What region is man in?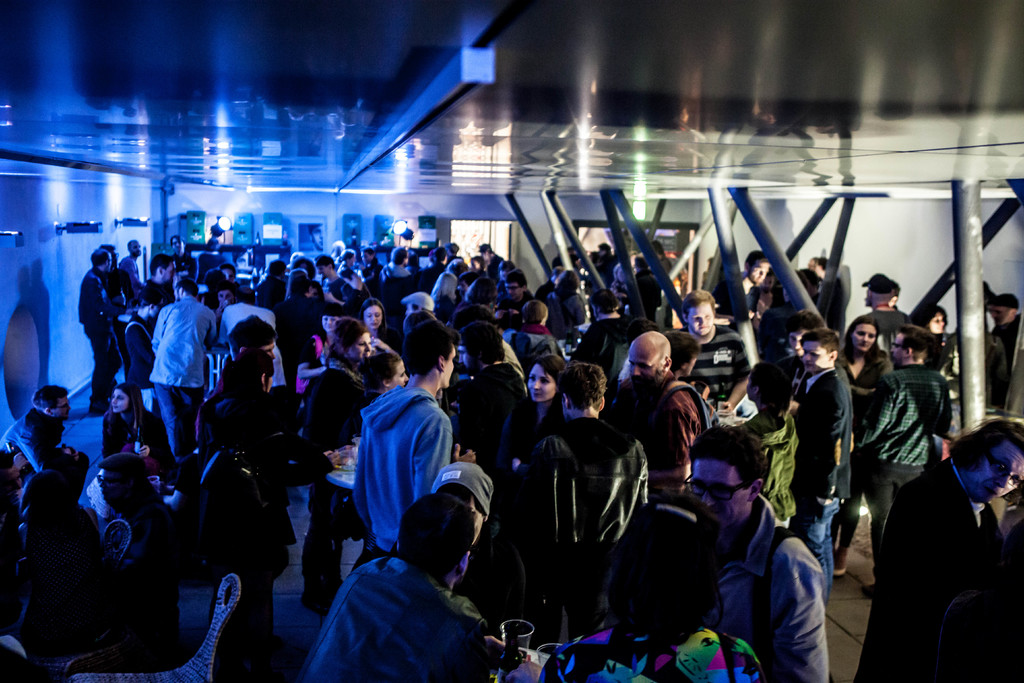
{"left": 843, "top": 417, "right": 1023, "bottom": 682}.
